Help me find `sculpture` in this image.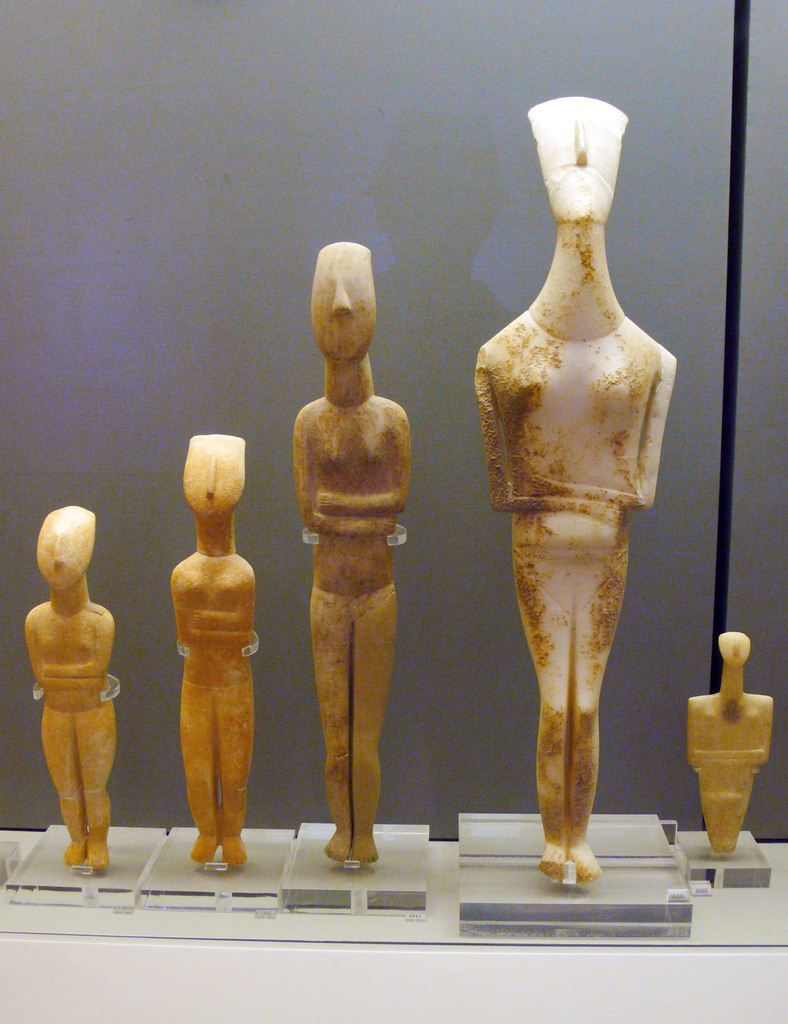
Found it: left=472, top=95, right=693, bottom=895.
